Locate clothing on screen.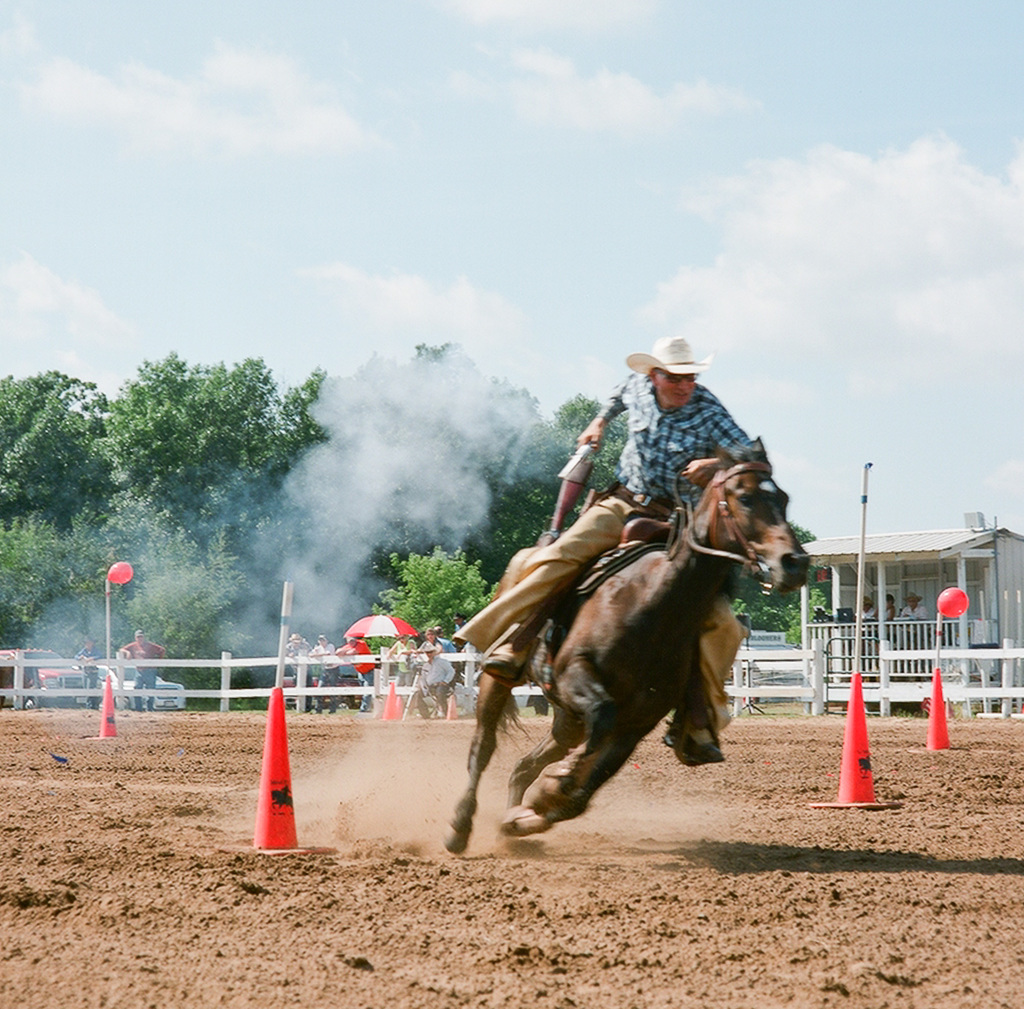
On screen at 393,642,413,688.
